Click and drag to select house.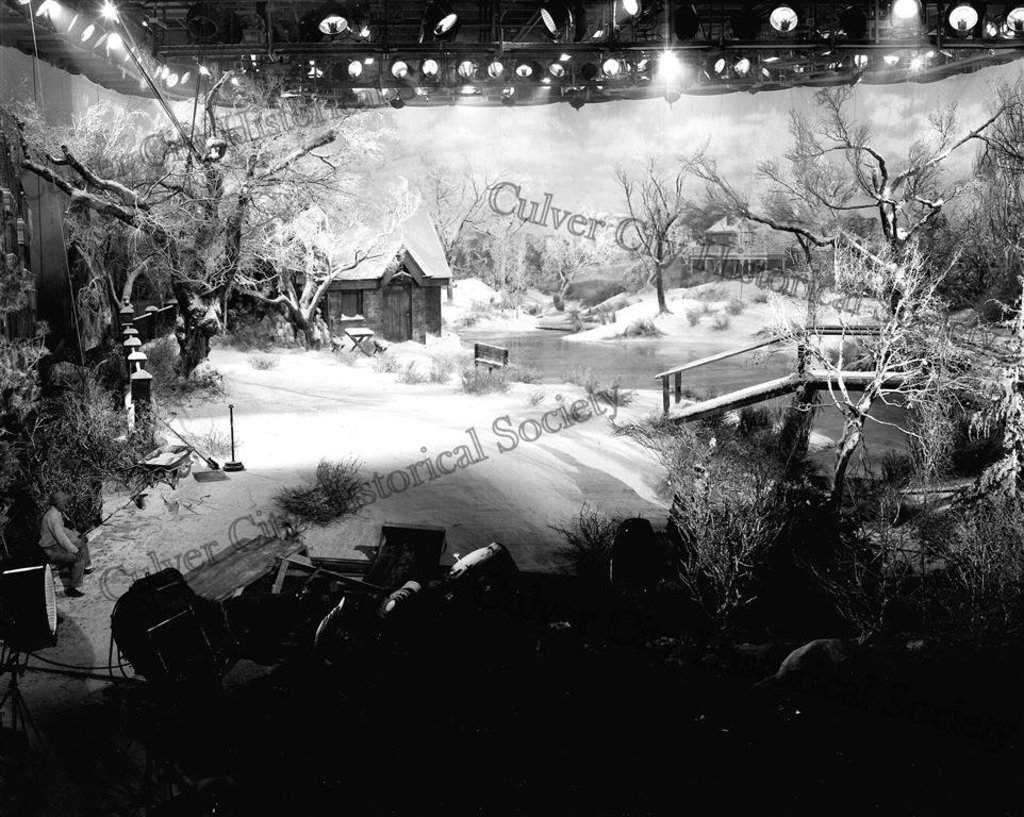
Selection: locate(308, 221, 466, 341).
